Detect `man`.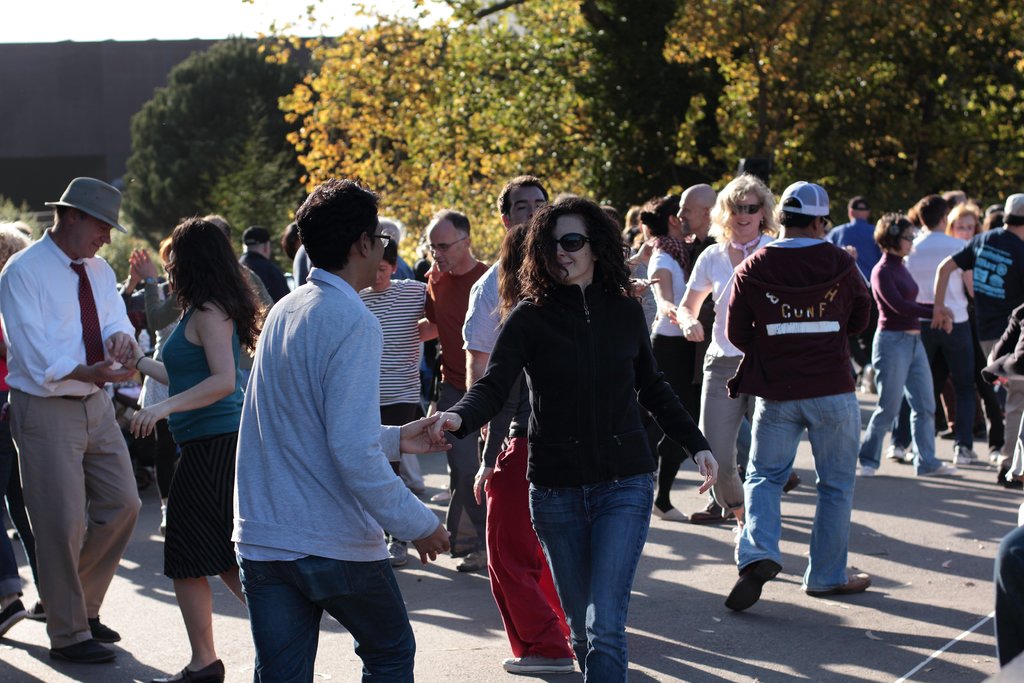
Detected at bbox=[936, 189, 1023, 475].
